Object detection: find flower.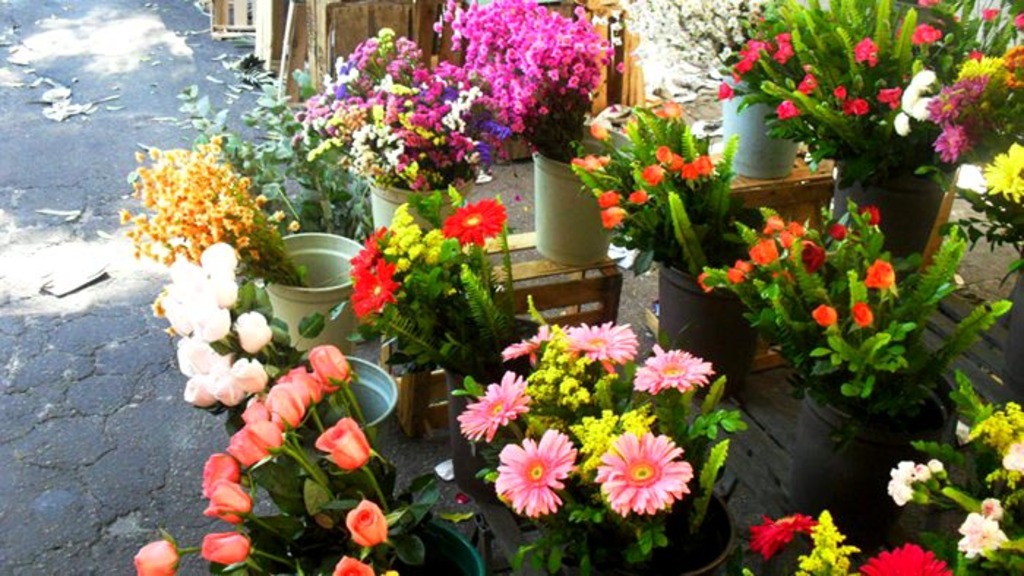
pyautogui.locateOnScreen(730, 50, 759, 73).
